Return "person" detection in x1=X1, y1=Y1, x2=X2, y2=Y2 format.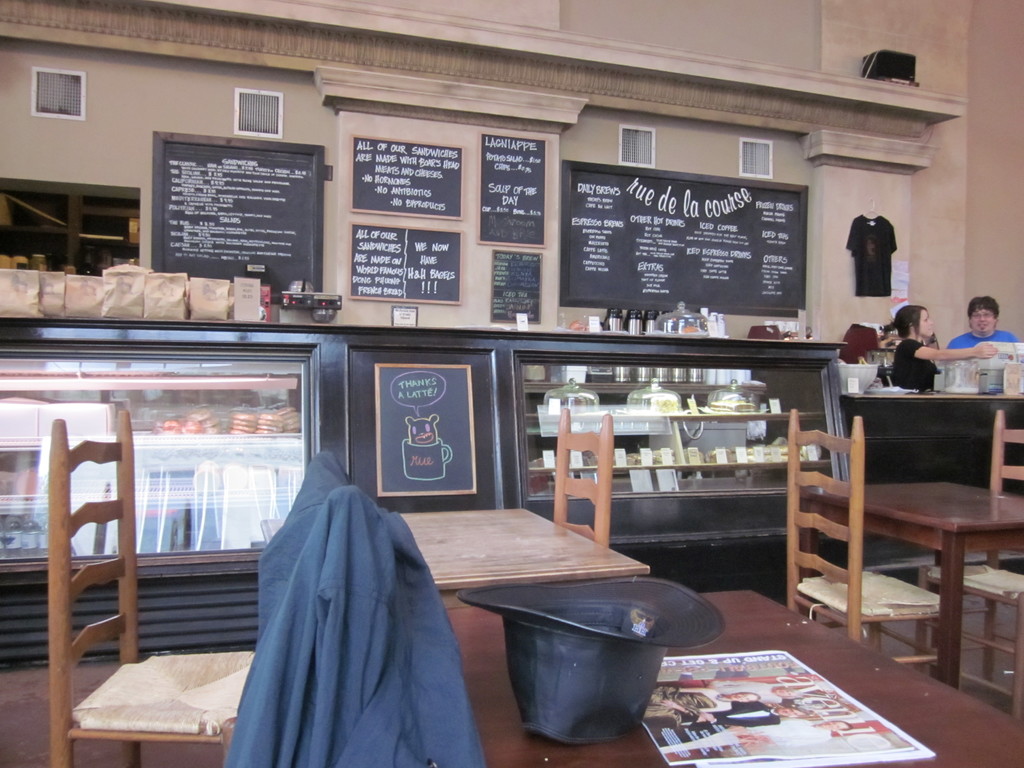
x1=945, y1=295, x2=1018, y2=352.
